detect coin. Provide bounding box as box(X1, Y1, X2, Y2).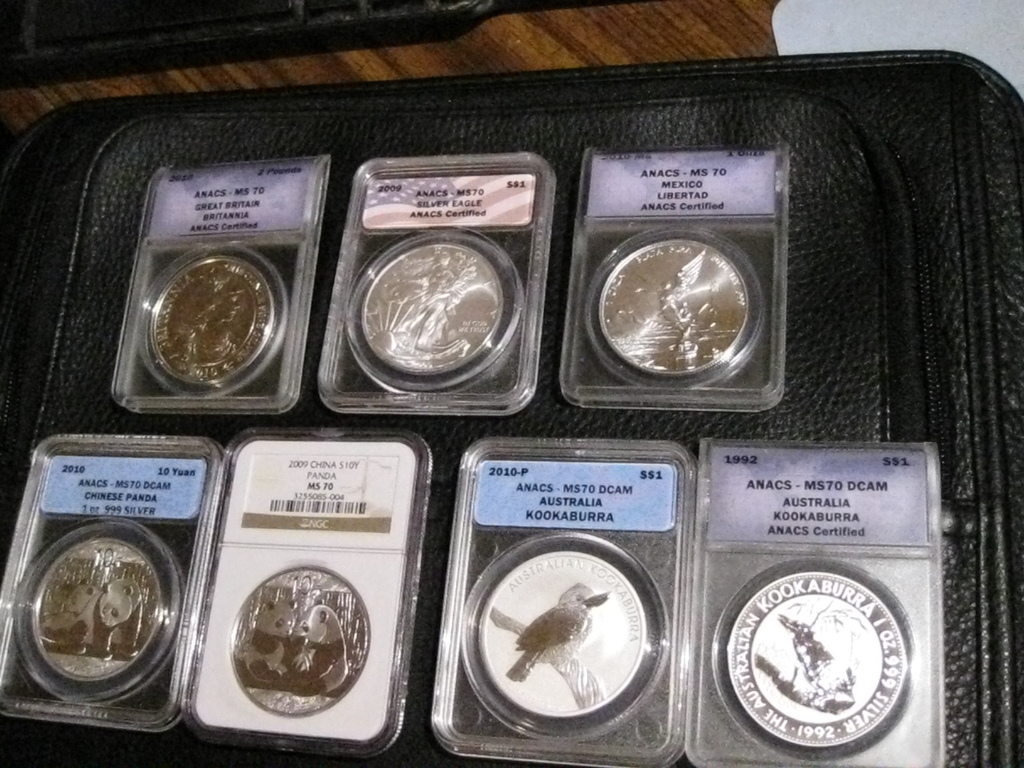
box(235, 549, 371, 713).
